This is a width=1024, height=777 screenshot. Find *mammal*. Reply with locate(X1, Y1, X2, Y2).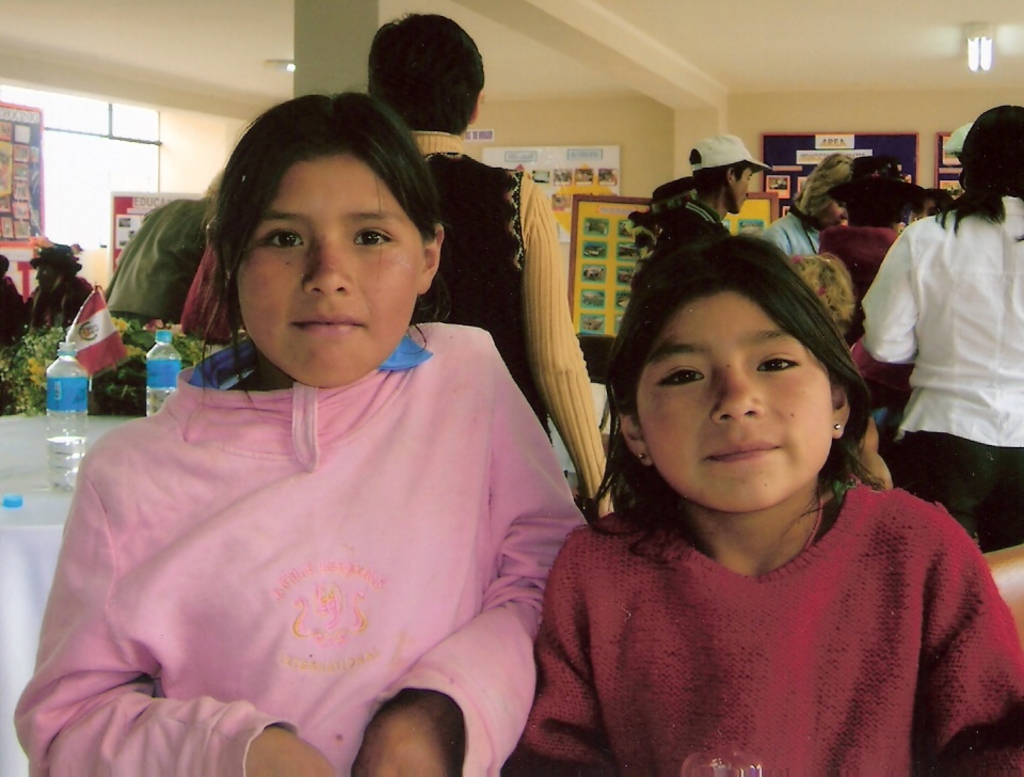
locate(942, 122, 972, 168).
